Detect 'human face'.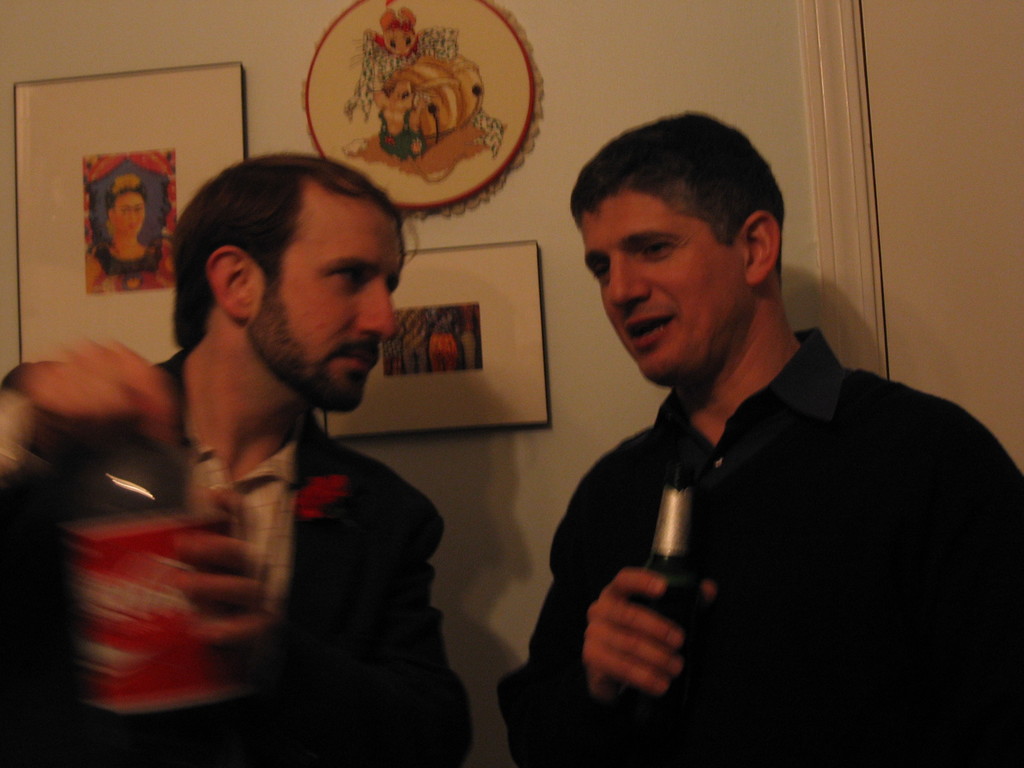
Detected at rect(260, 192, 404, 406).
